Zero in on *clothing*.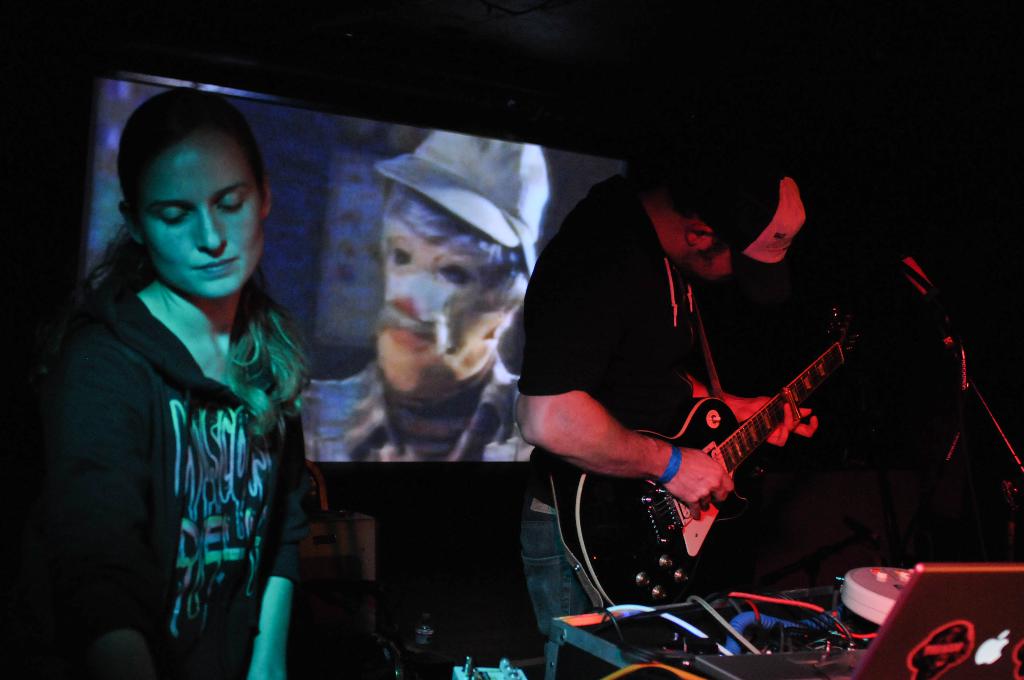
Zeroed in: 45 208 321 647.
